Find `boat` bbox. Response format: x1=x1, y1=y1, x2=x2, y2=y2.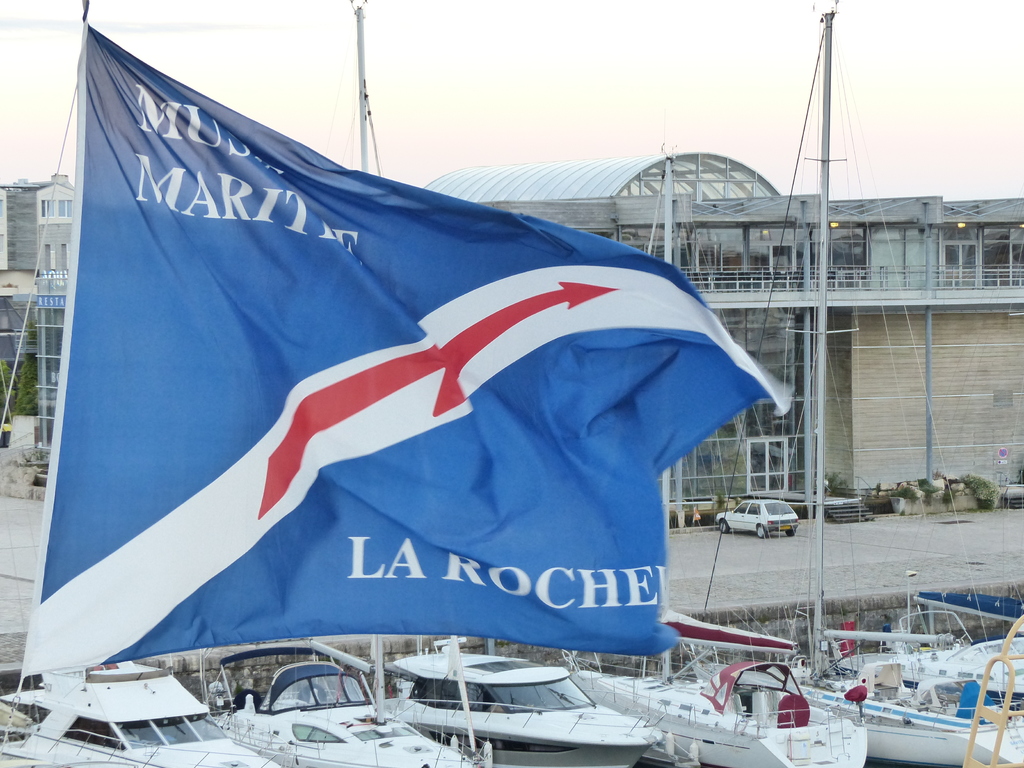
x1=221, y1=6, x2=490, y2=767.
